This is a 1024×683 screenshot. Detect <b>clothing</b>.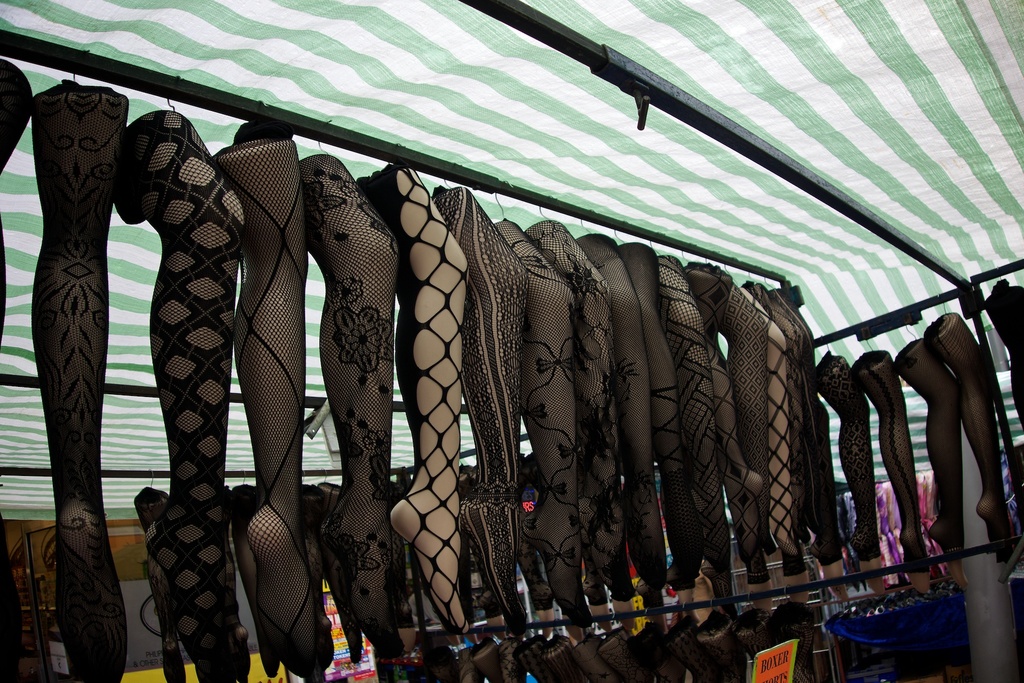
region(114, 113, 246, 682).
